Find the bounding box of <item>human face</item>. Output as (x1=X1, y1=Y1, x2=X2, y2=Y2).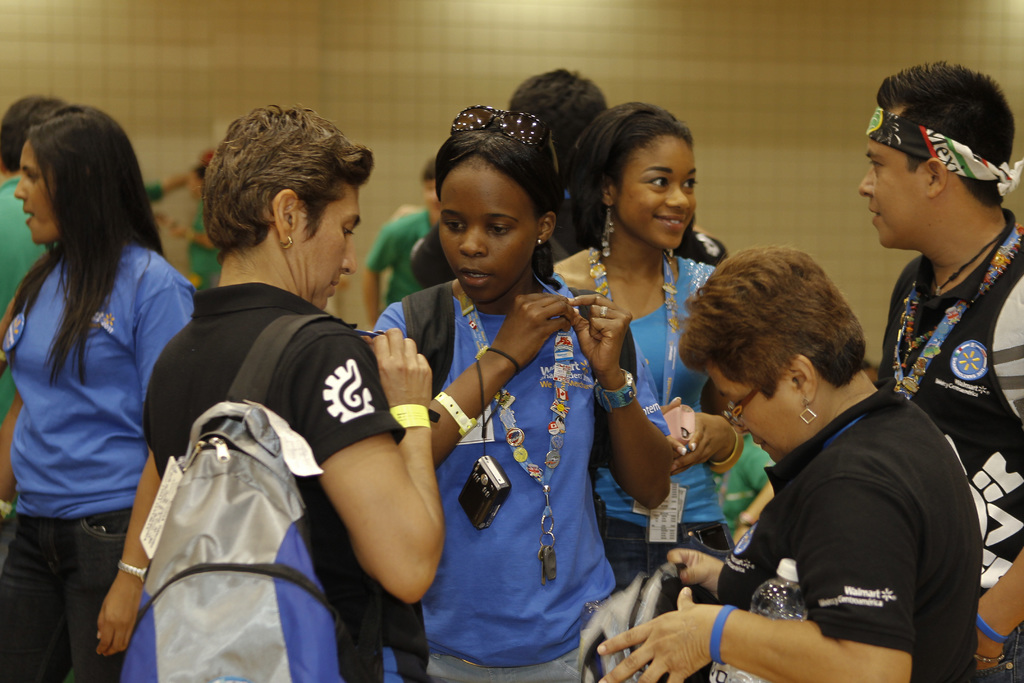
(x1=431, y1=154, x2=543, y2=300).
